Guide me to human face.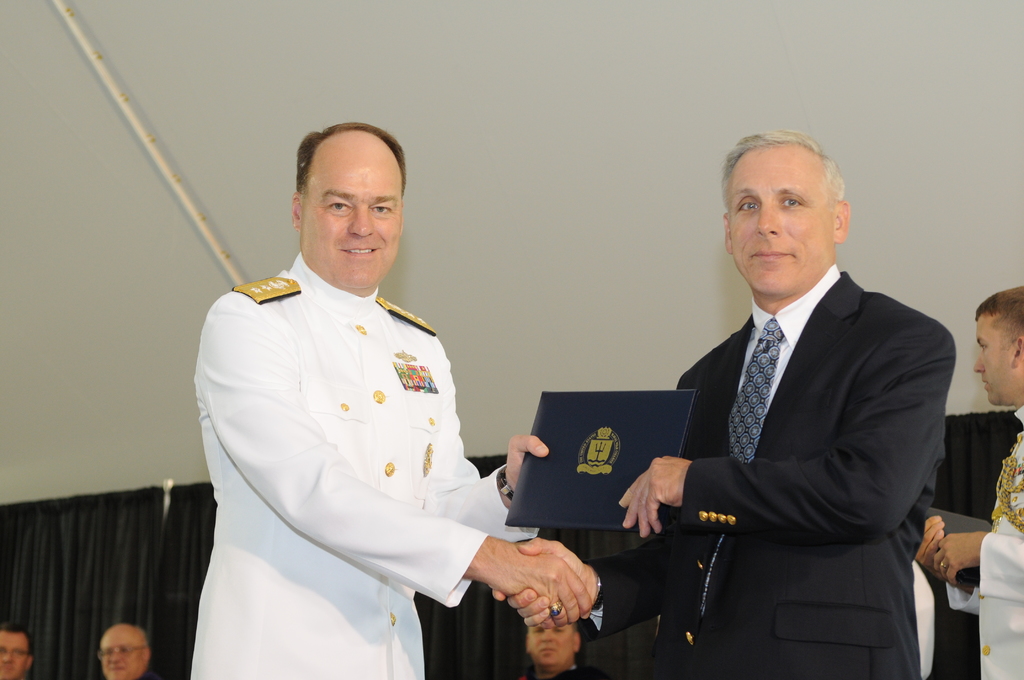
Guidance: box(96, 629, 142, 679).
